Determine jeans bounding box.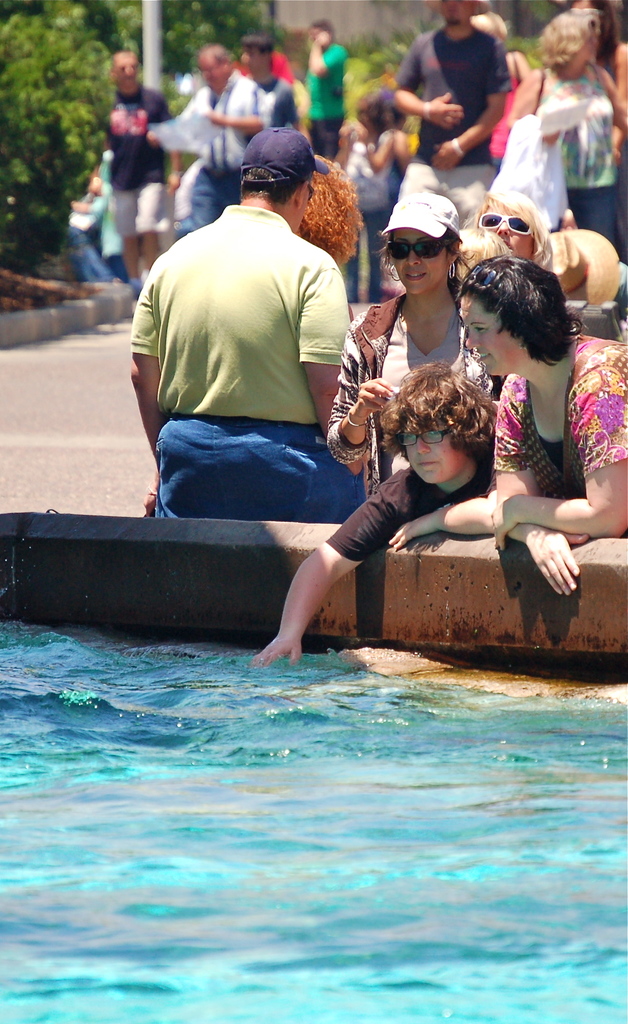
Determined: rect(567, 180, 625, 256).
